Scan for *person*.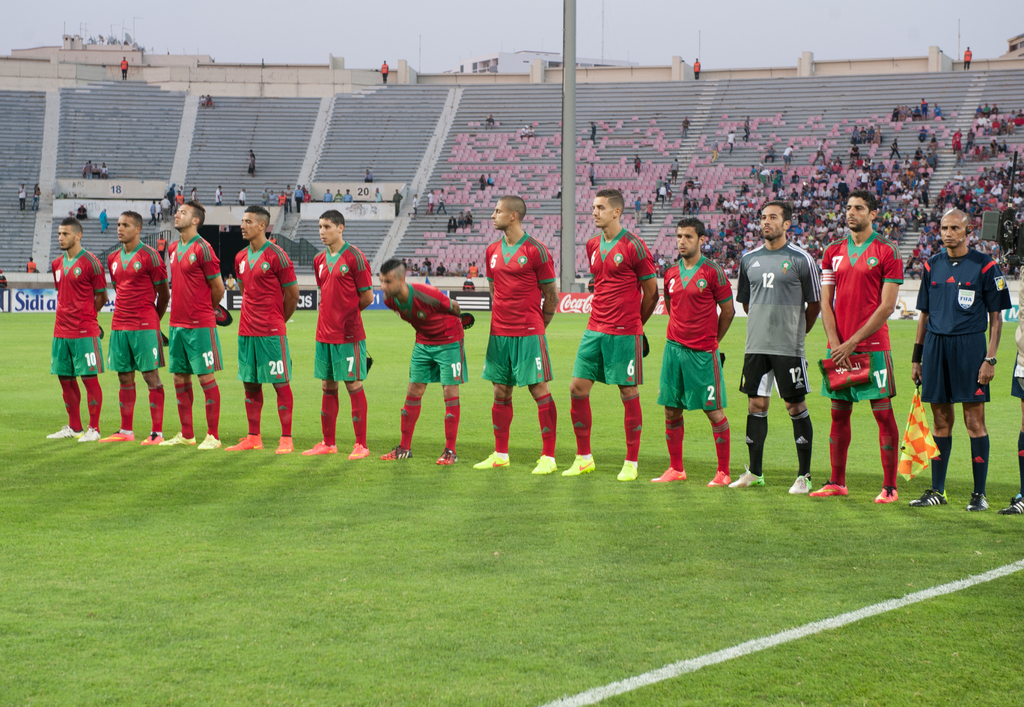
Scan result: box(298, 207, 373, 464).
